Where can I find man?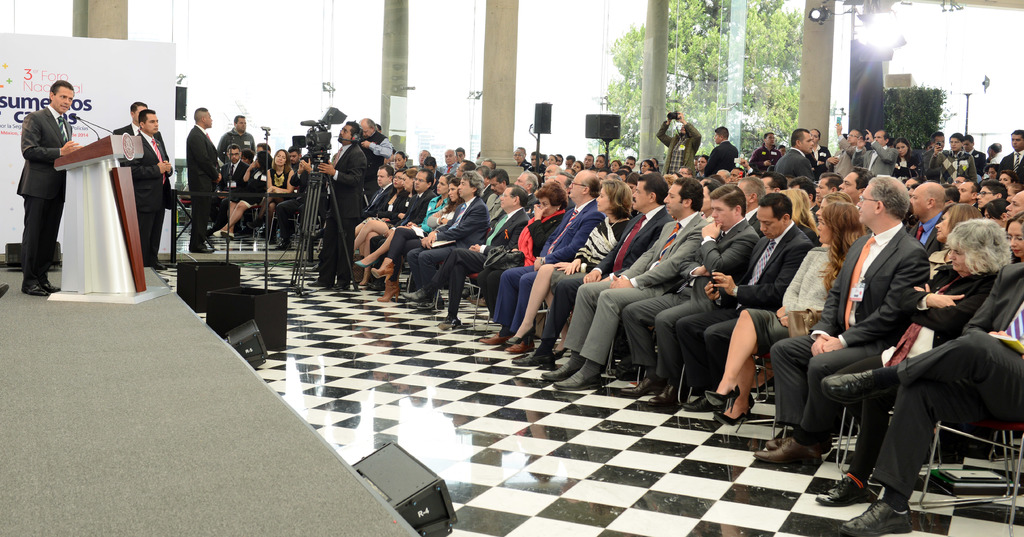
You can find it at detection(755, 177, 934, 464).
